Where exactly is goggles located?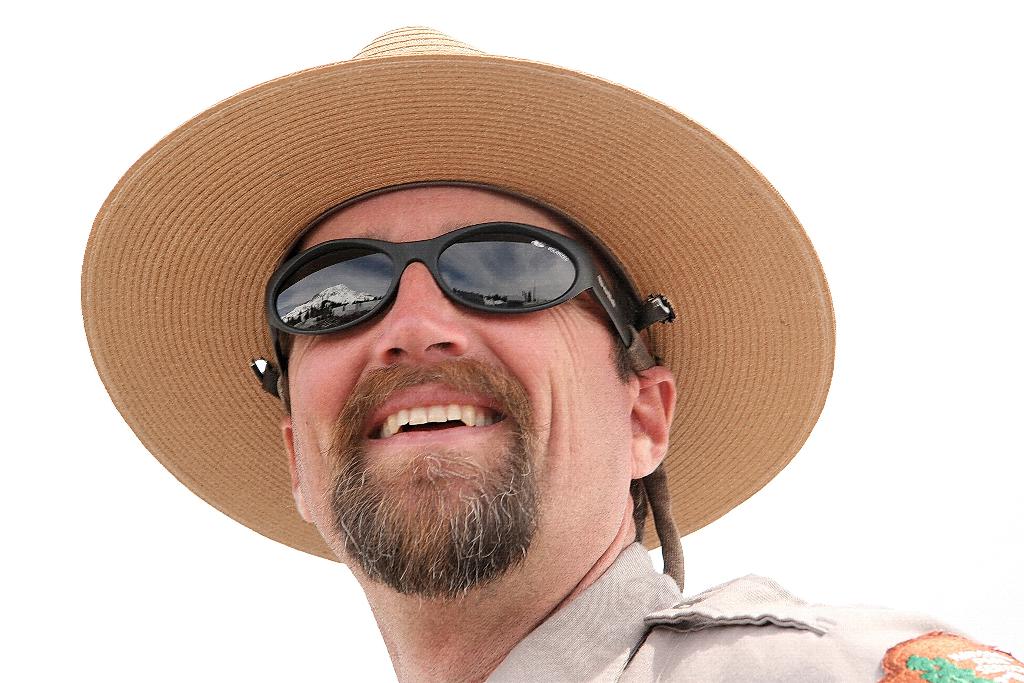
Its bounding box is 238/222/638/338.
